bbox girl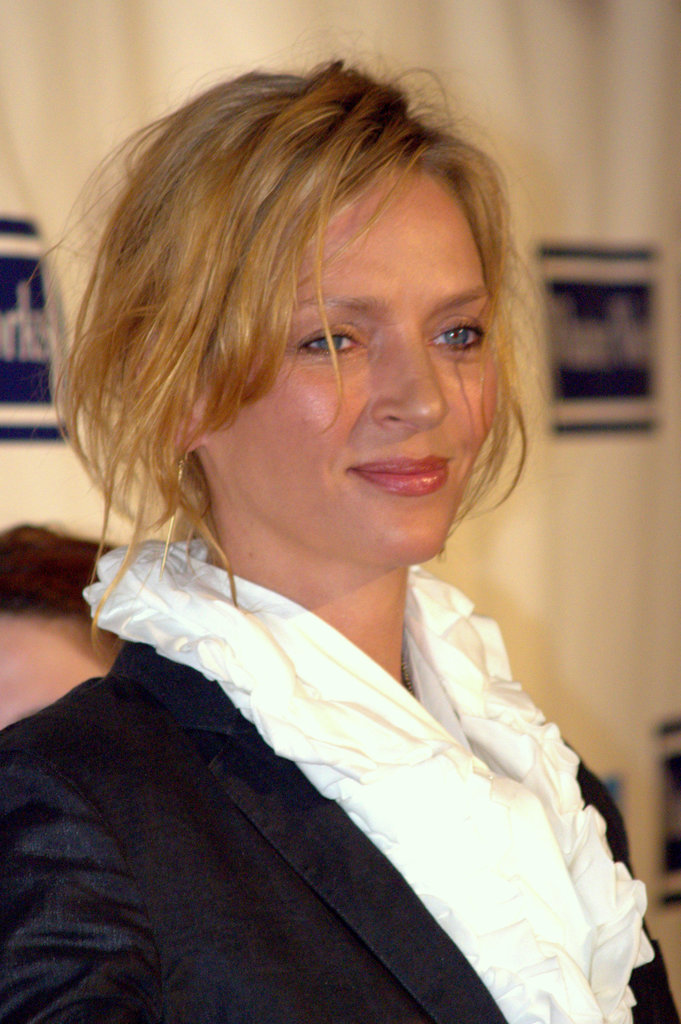
0, 47, 680, 1023
